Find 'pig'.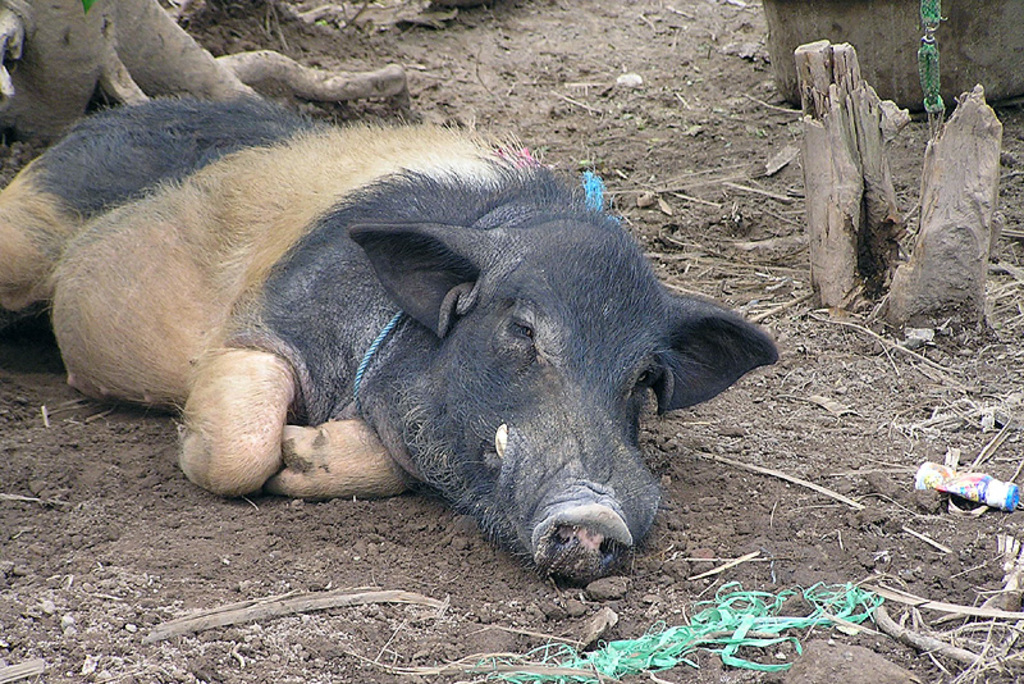
[0,91,778,584].
